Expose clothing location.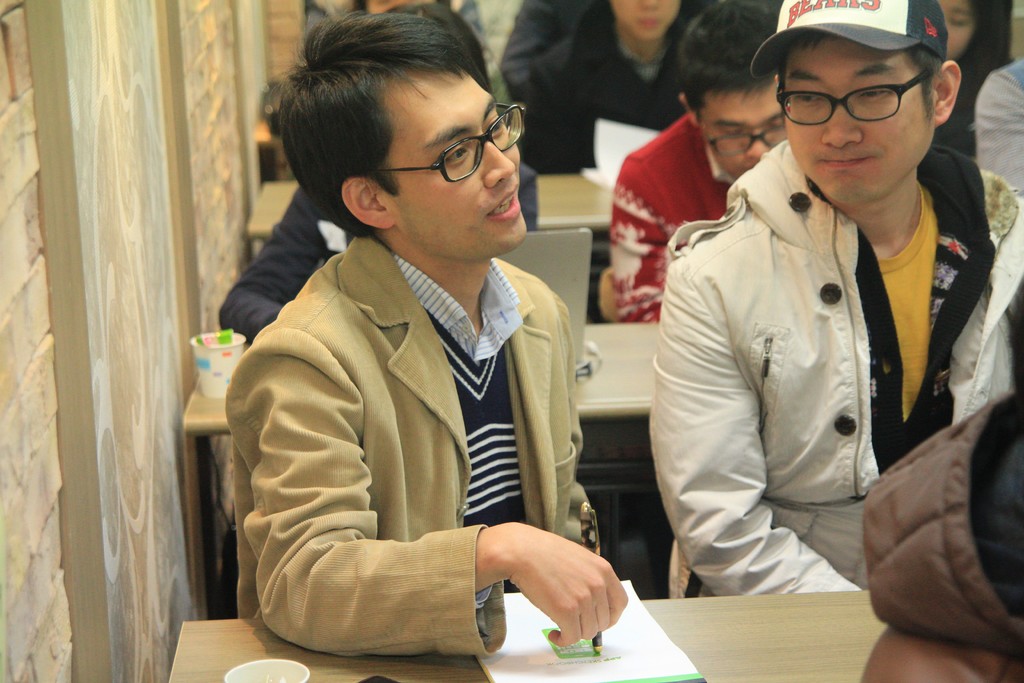
Exposed at x1=987 y1=59 x2=1023 y2=222.
